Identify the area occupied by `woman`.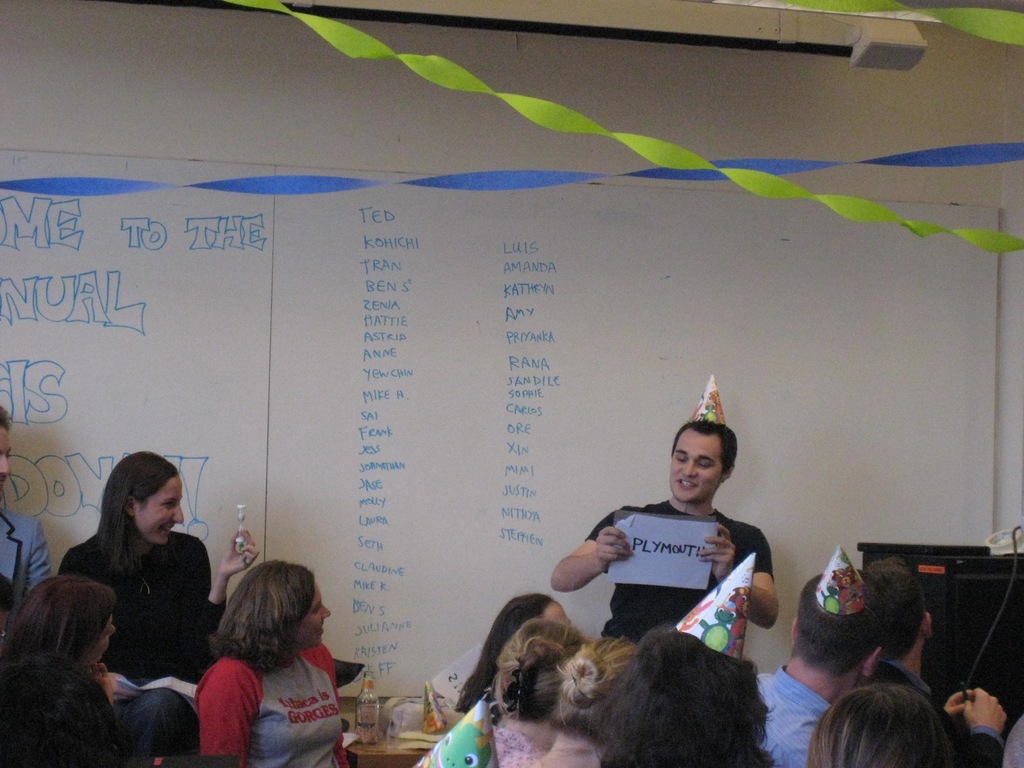
Area: bbox(814, 684, 957, 767).
